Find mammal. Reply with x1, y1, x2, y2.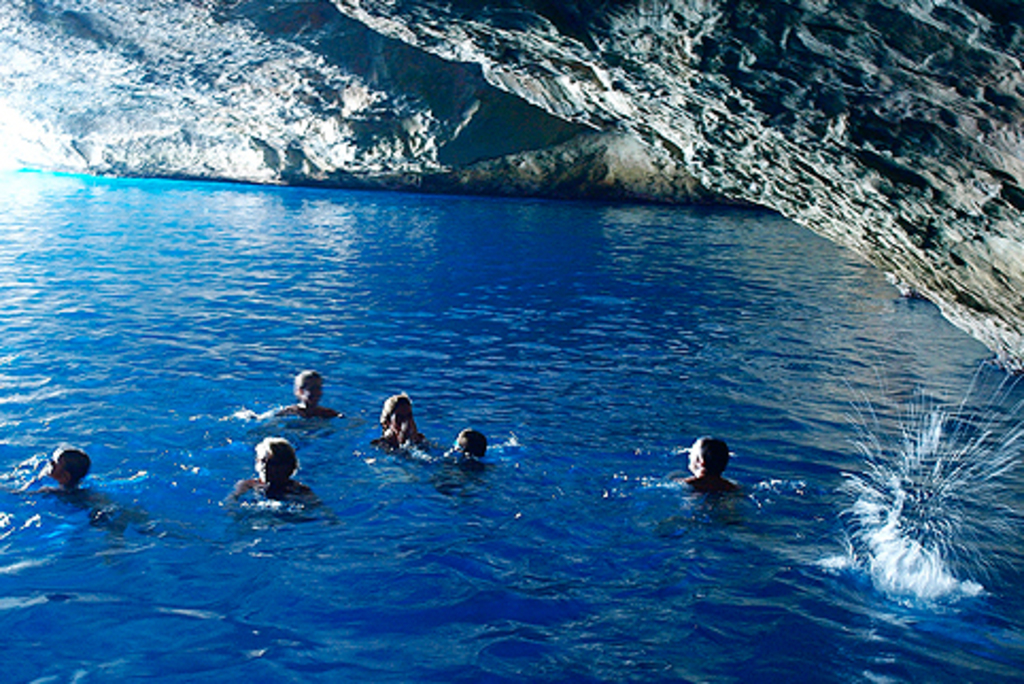
374, 395, 425, 448.
